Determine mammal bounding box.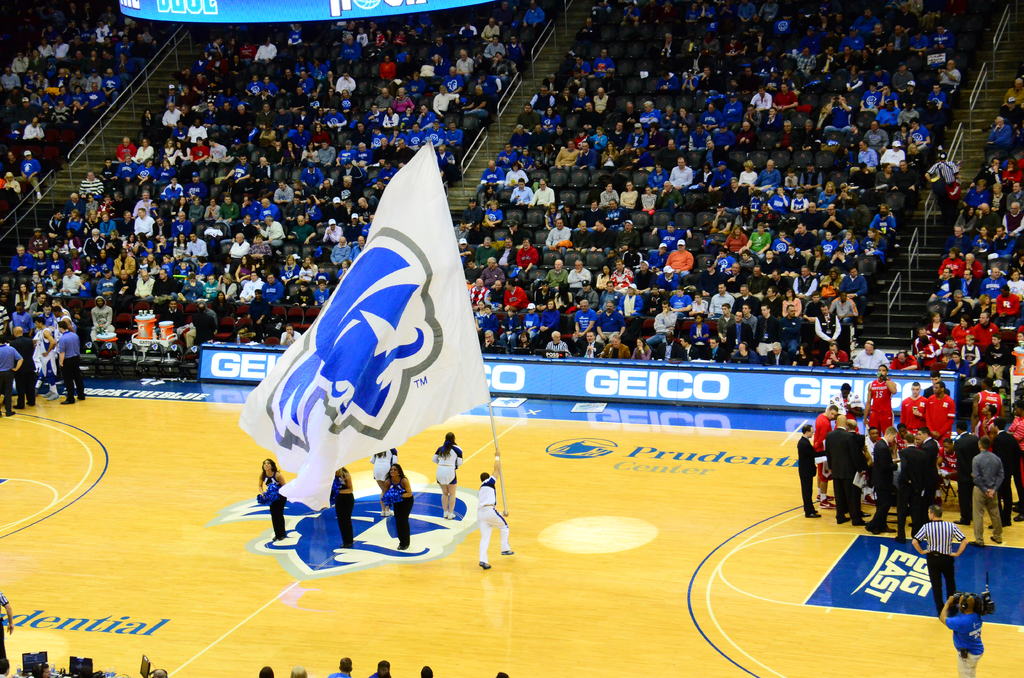
Determined: BBox(909, 506, 970, 617).
